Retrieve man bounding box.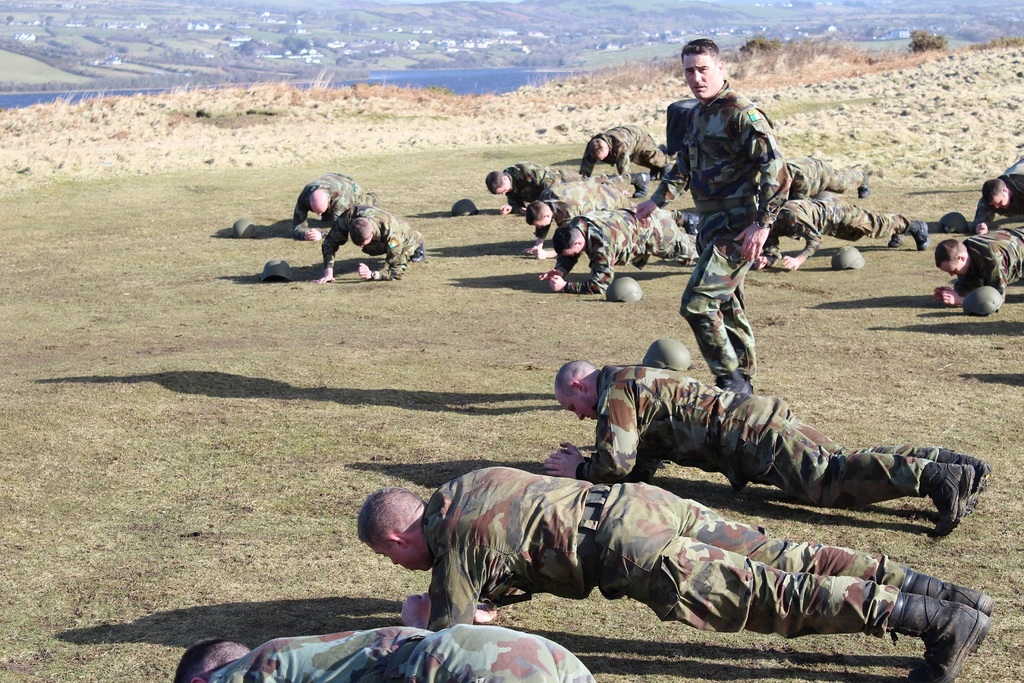
Bounding box: box(356, 464, 998, 682).
